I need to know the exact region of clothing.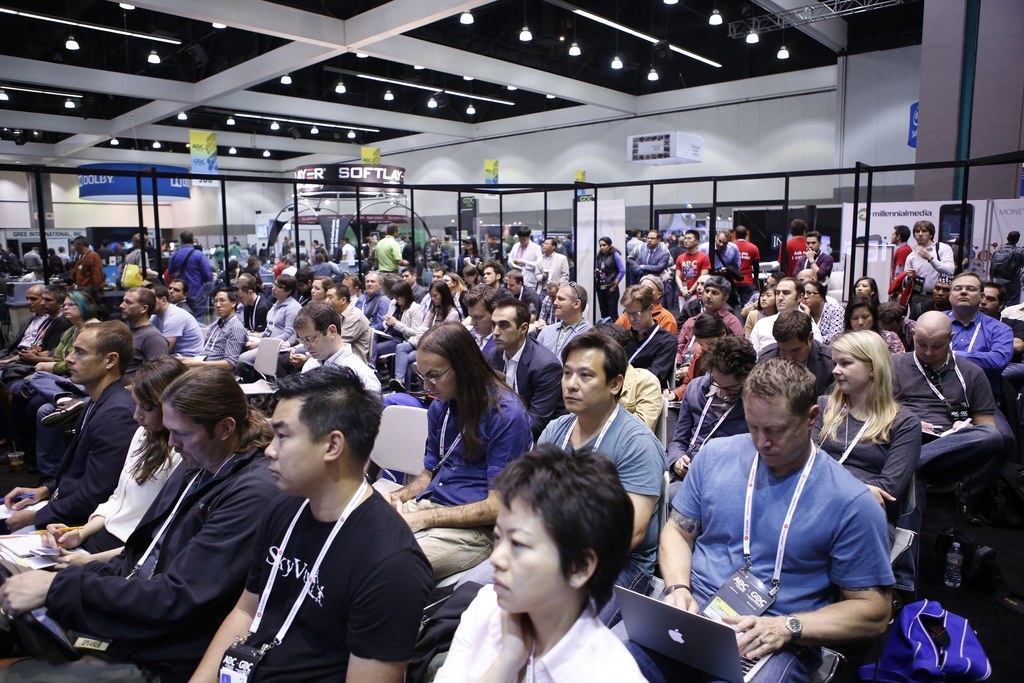
Region: 428, 245, 437, 261.
